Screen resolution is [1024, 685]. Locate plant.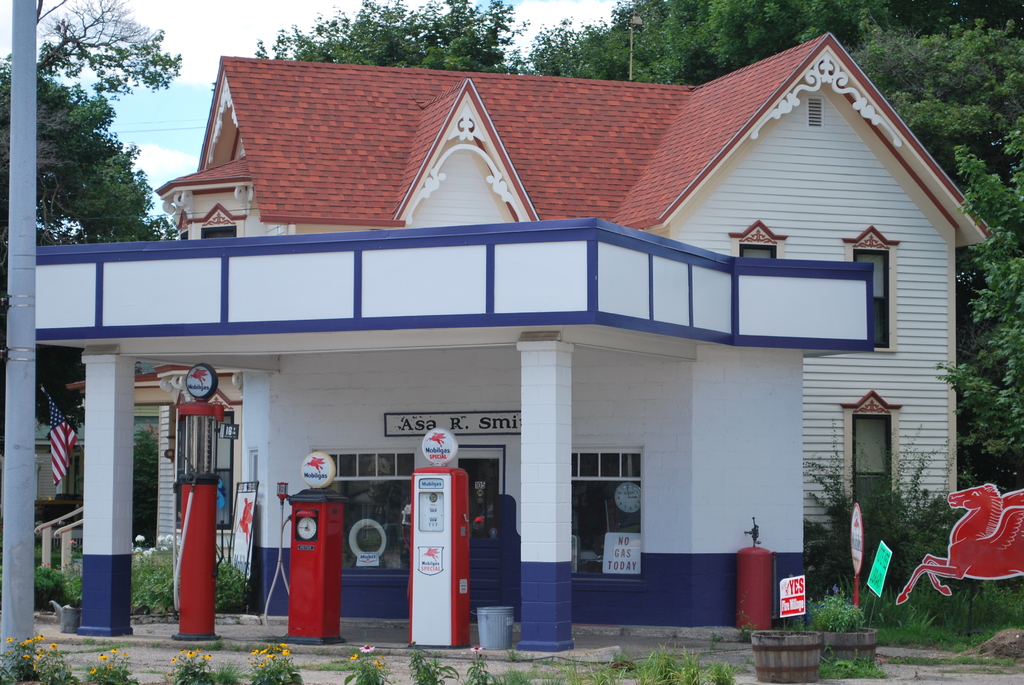
rect(246, 645, 309, 684).
